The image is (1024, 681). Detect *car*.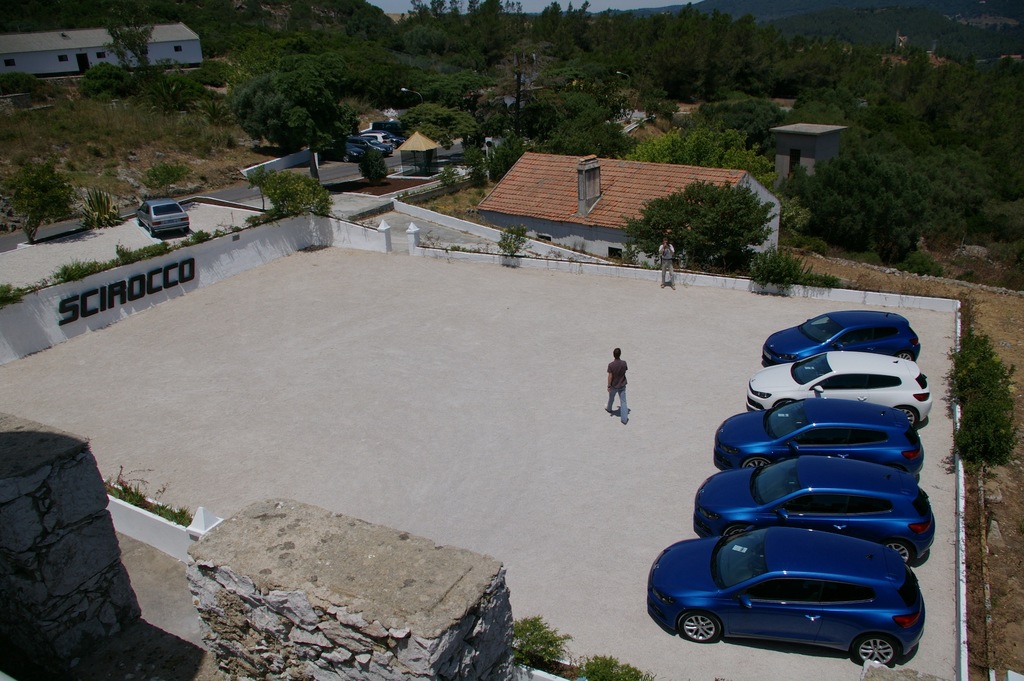
Detection: bbox=(644, 525, 936, 673).
